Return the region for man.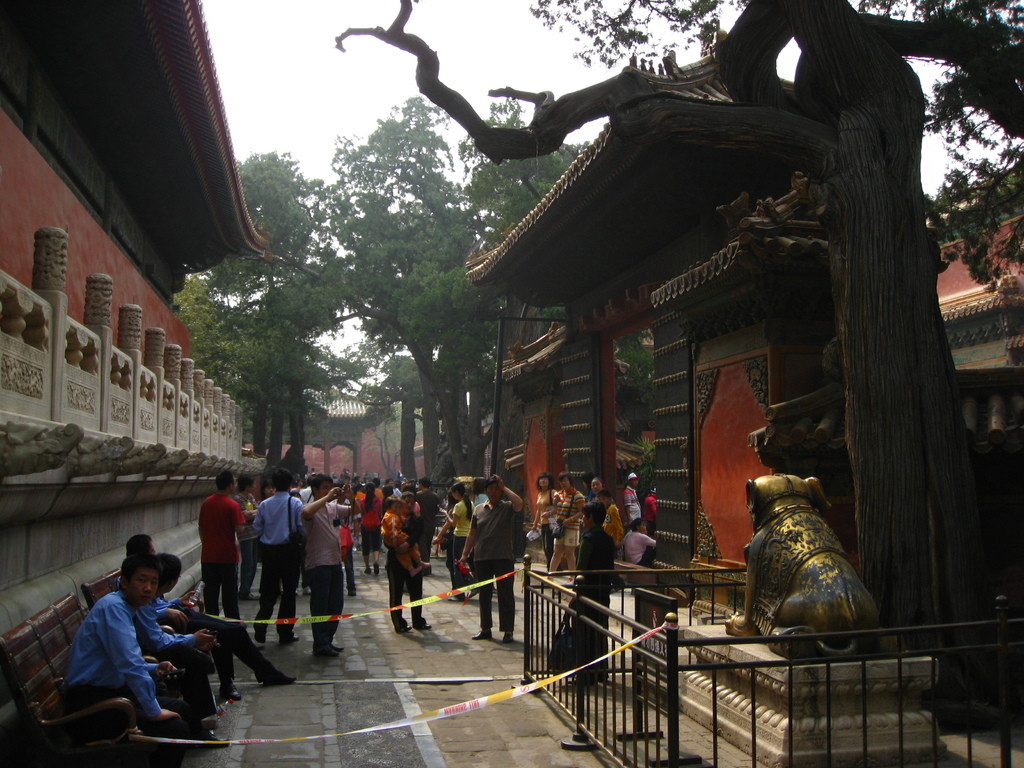
<region>65, 554, 216, 767</region>.
